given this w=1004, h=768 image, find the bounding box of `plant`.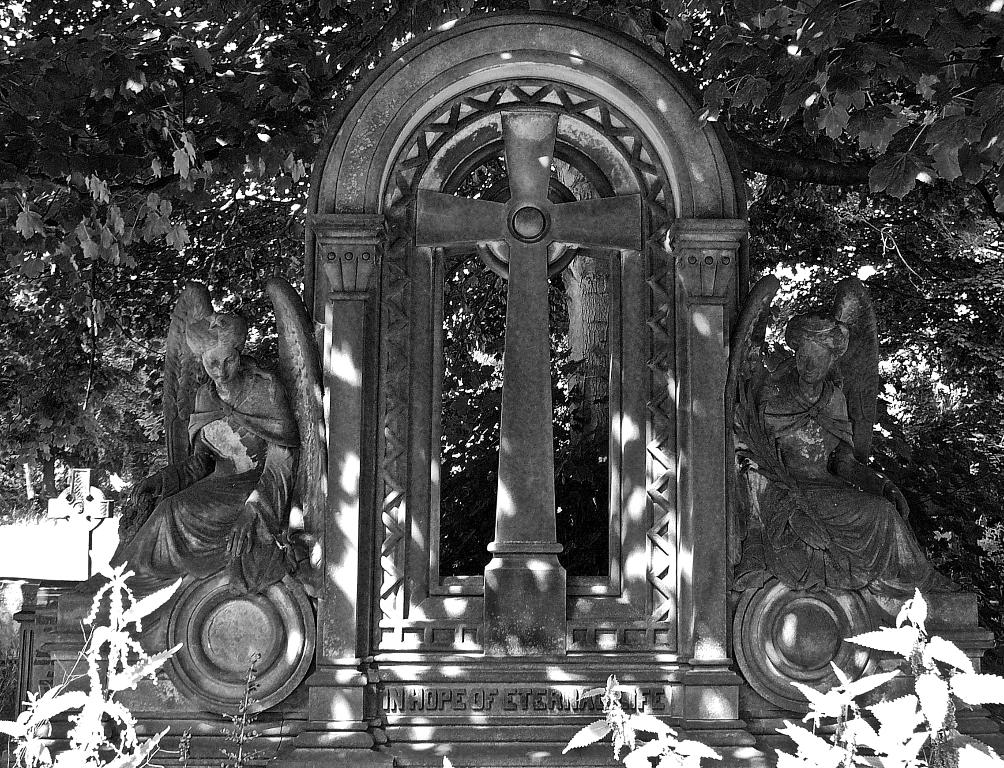
x1=0 y1=578 x2=19 y2=721.
